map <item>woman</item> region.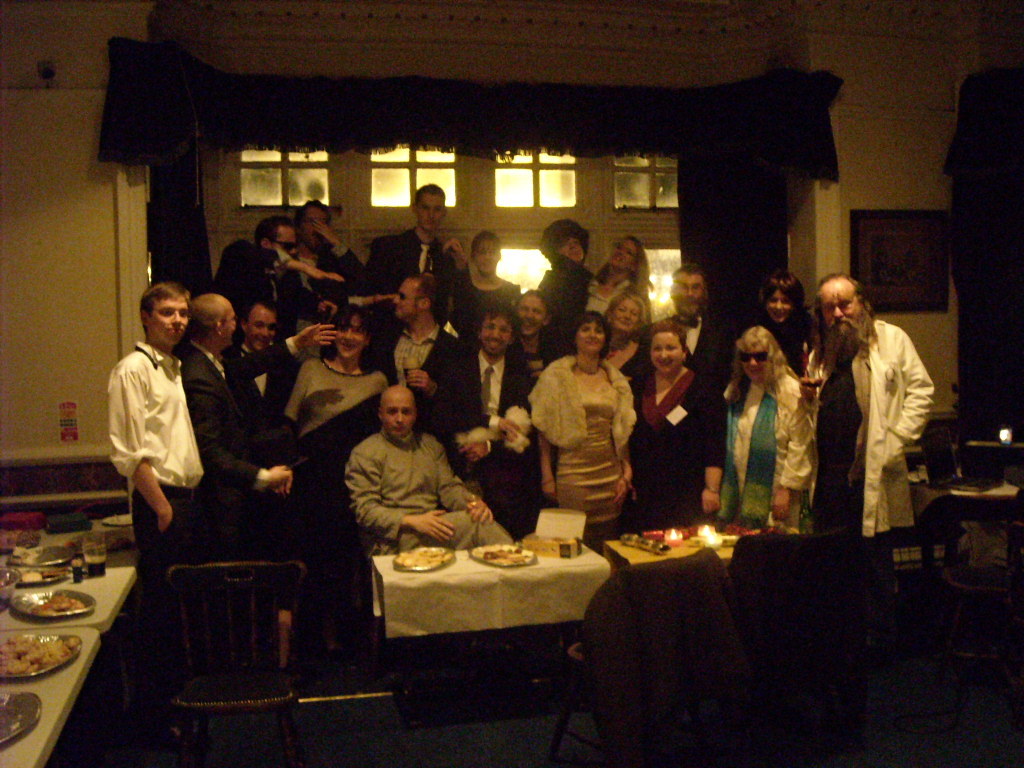
Mapped to 750 273 820 381.
